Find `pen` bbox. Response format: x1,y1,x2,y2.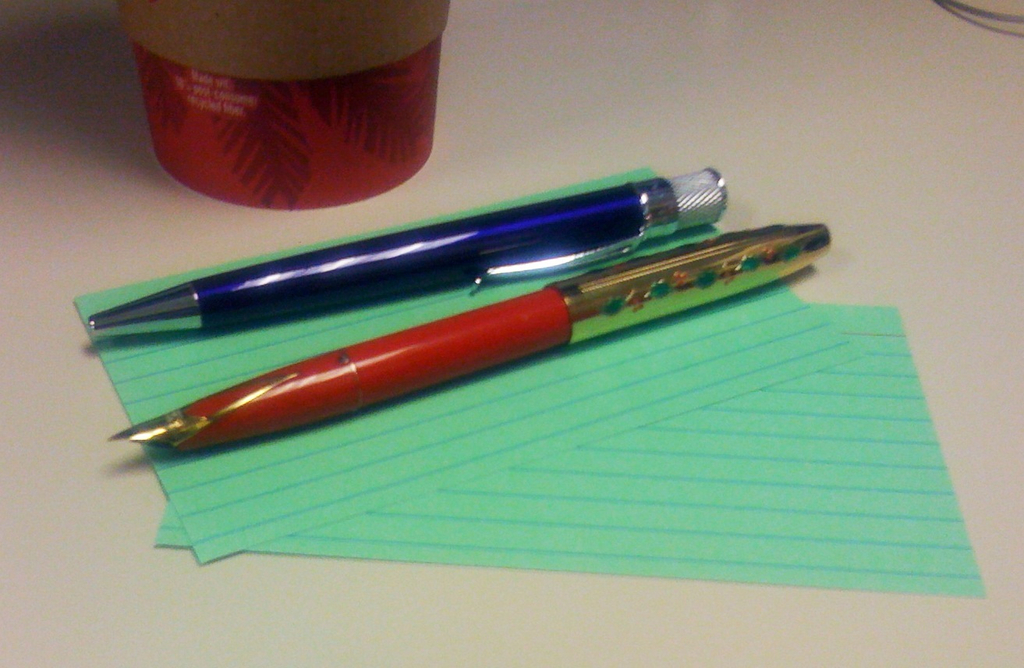
81,161,725,333.
